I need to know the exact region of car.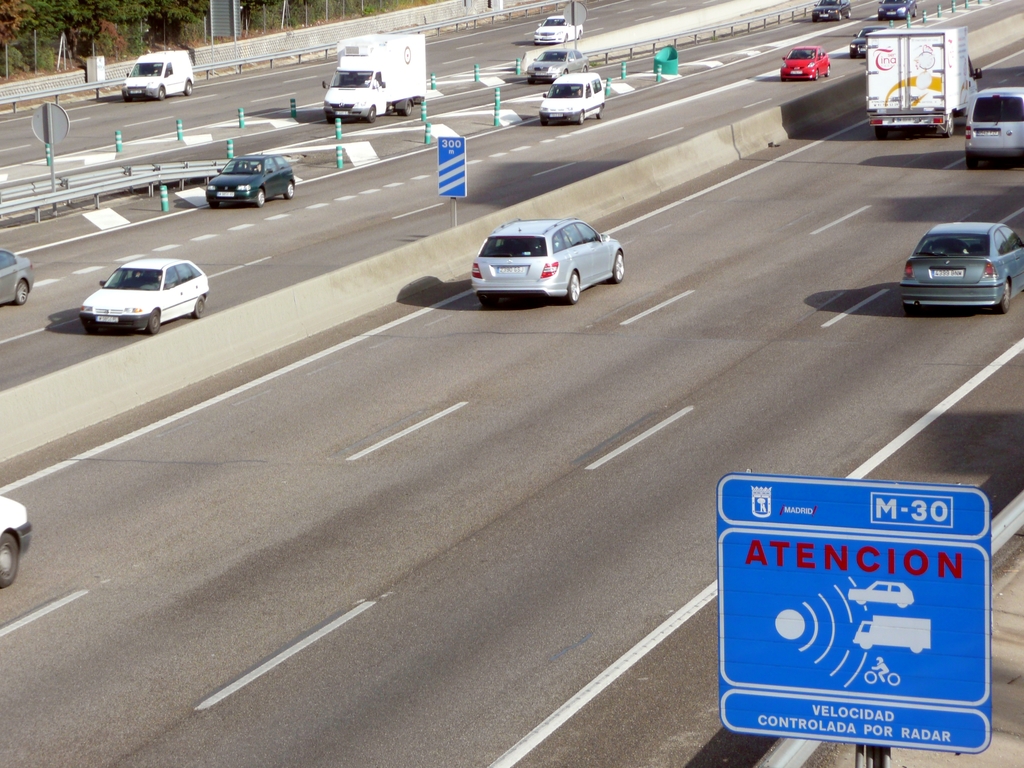
Region: 813 0 852 24.
